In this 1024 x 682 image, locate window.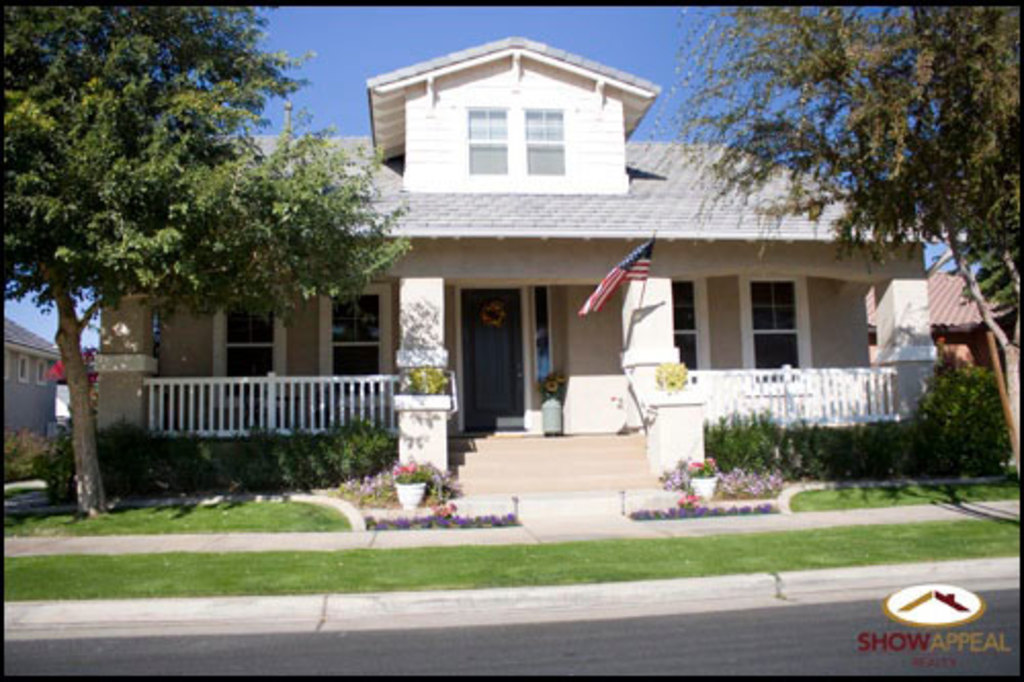
Bounding box: select_region(37, 356, 47, 383).
